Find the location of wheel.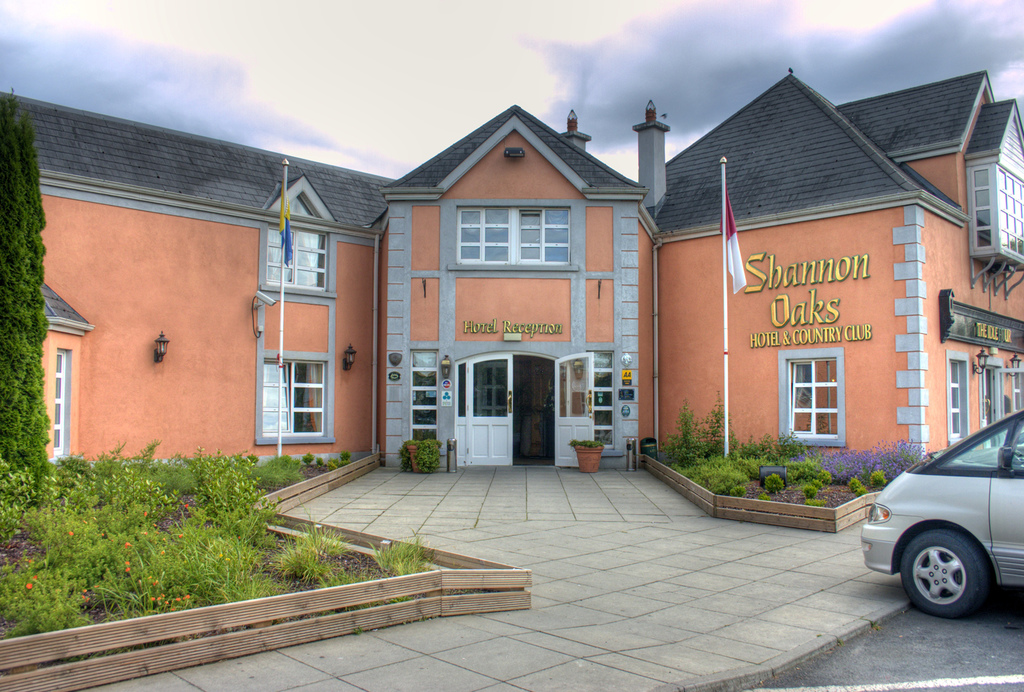
Location: (left=899, top=526, right=995, bottom=622).
